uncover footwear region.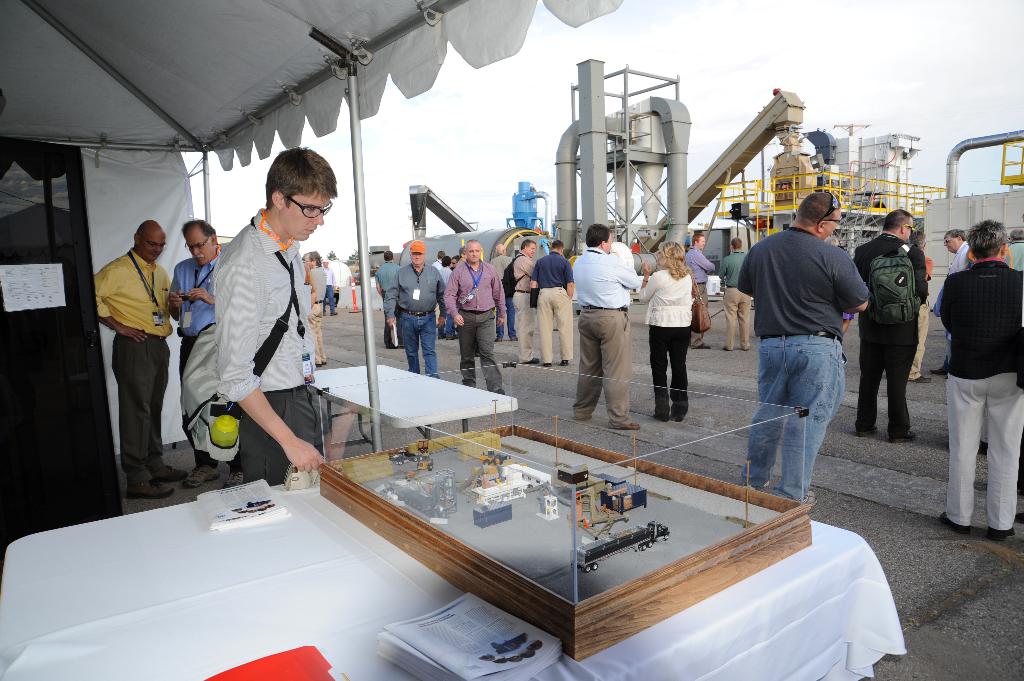
Uncovered: 698, 343, 712, 352.
